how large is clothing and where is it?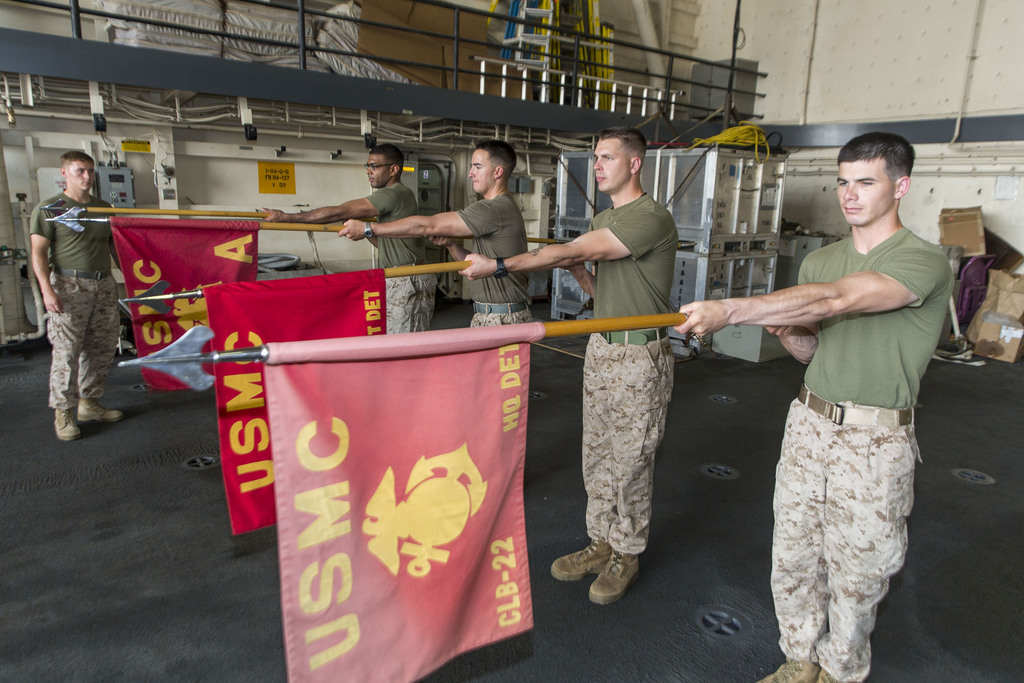
Bounding box: locate(371, 181, 440, 335).
